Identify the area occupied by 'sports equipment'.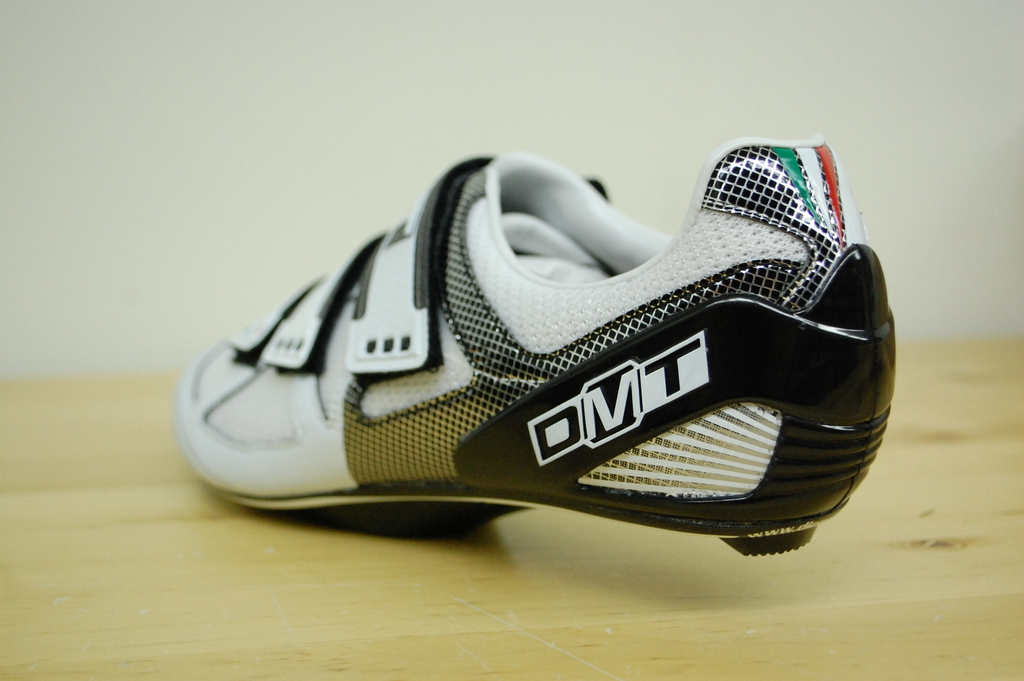
Area: 172 136 893 559.
